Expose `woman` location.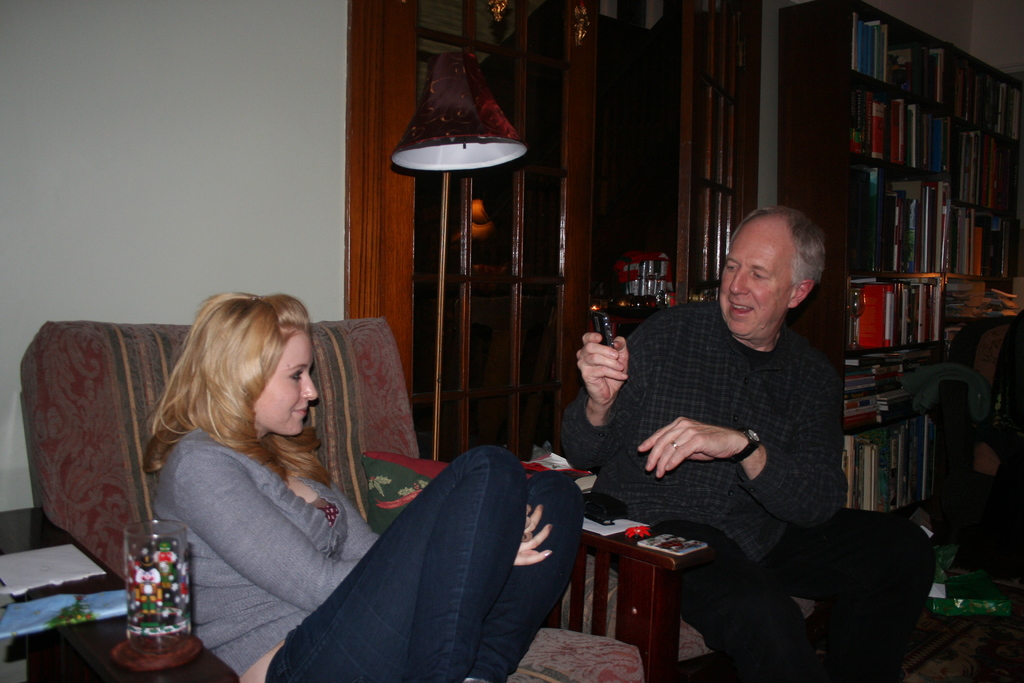
Exposed at (x1=184, y1=320, x2=532, y2=670).
